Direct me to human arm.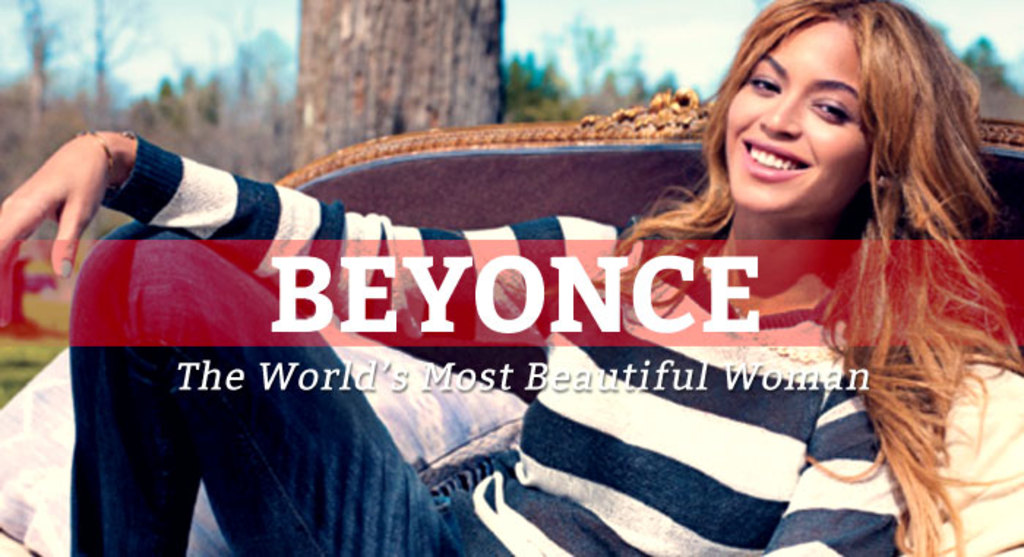
Direction: 0, 124, 595, 281.
